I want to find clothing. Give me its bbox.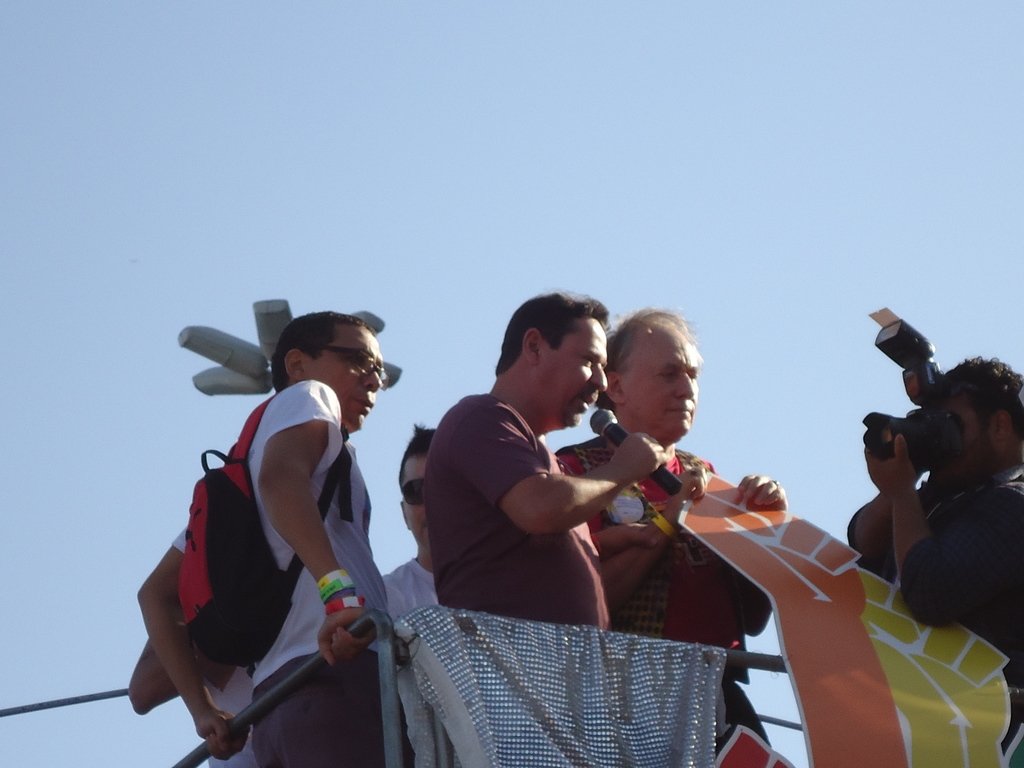
x1=560, y1=435, x2=772, y2=748.
